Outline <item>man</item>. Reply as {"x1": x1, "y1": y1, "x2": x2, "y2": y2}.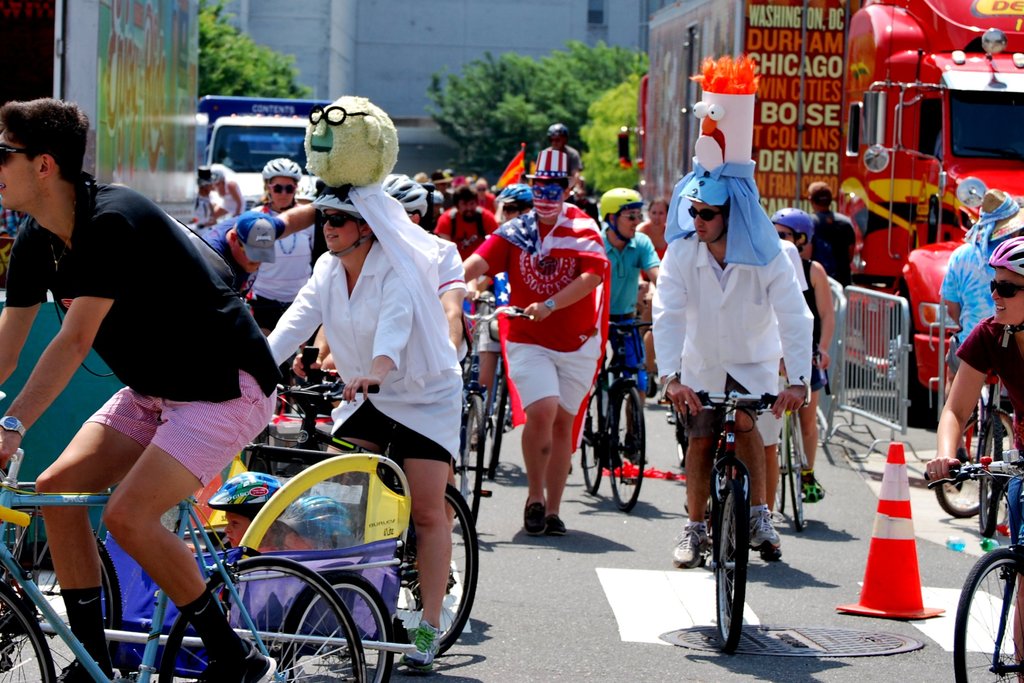
{"x1": 771, "y1": 204, "x2": 826, "y2": 498}.
